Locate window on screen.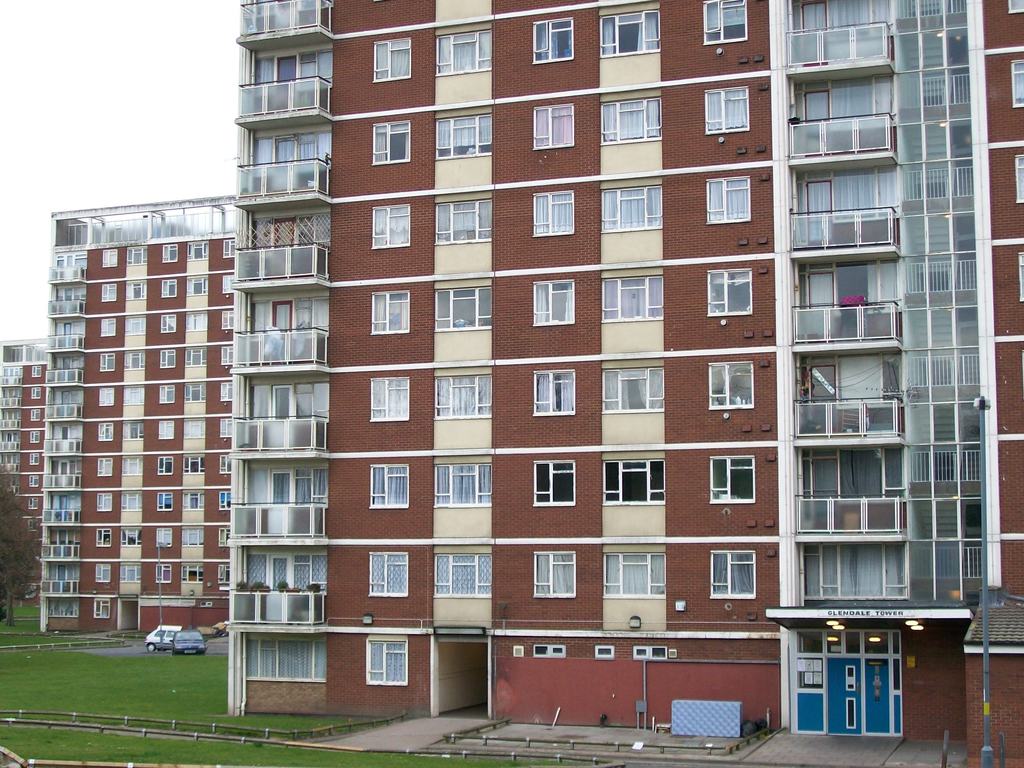
On screen at (123,351,147,369).
